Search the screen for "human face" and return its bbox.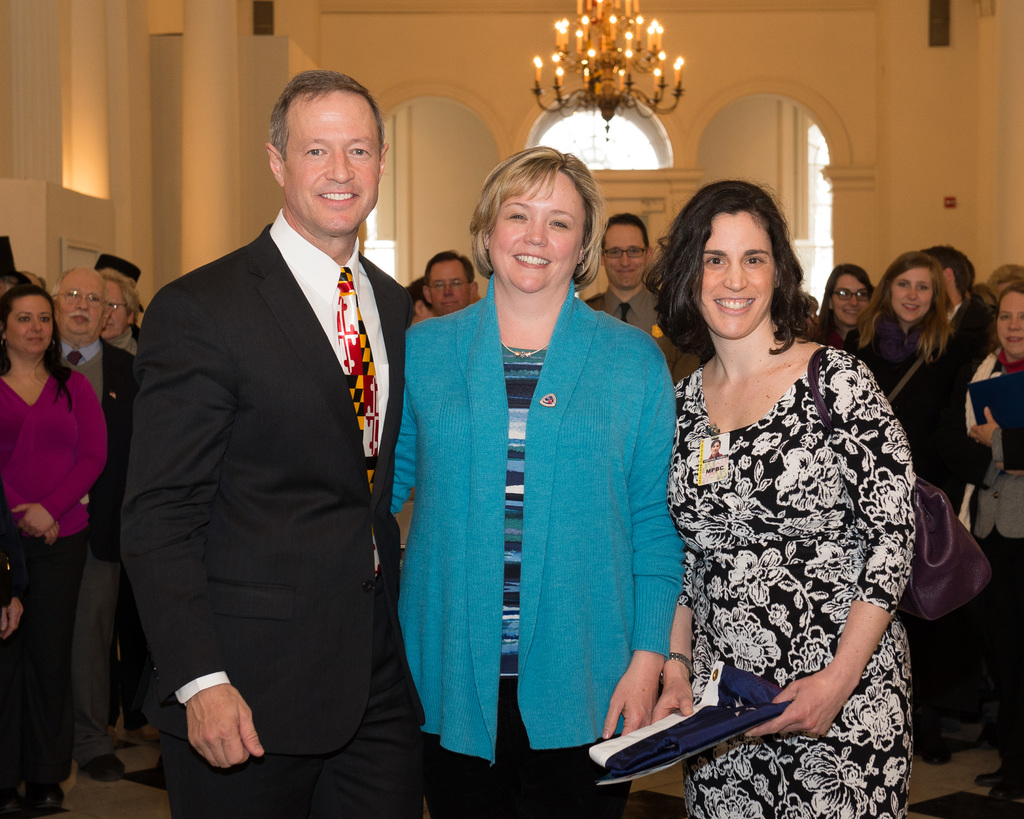
Found: pyautogui.locateOnScreen(430, 260, 472, 316).
